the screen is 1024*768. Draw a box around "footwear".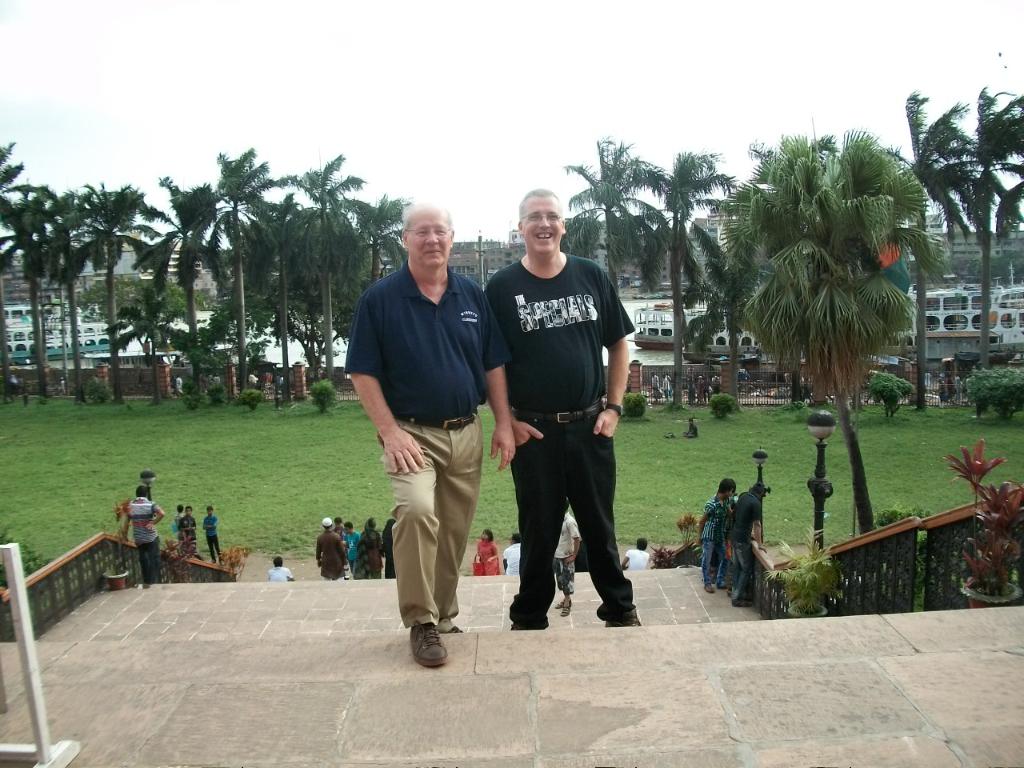
pyautogui.locateOnScreen(561, 605, 570, 615).
